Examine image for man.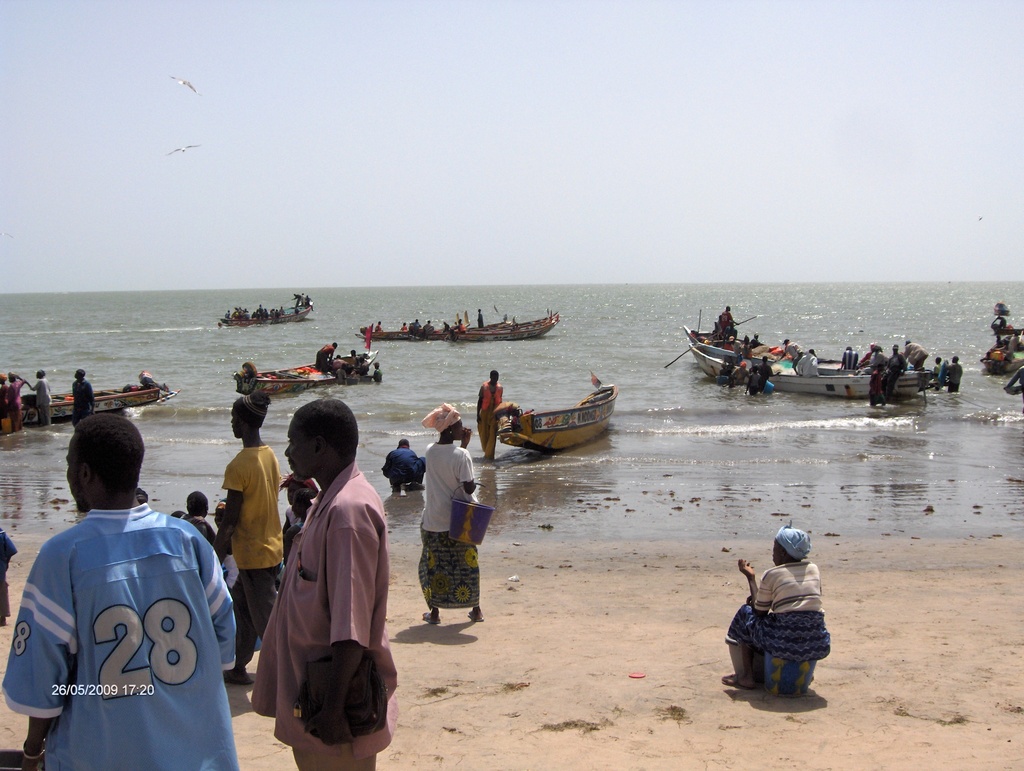
Examination result: left=476, top=309, right=485, bottom=328.
